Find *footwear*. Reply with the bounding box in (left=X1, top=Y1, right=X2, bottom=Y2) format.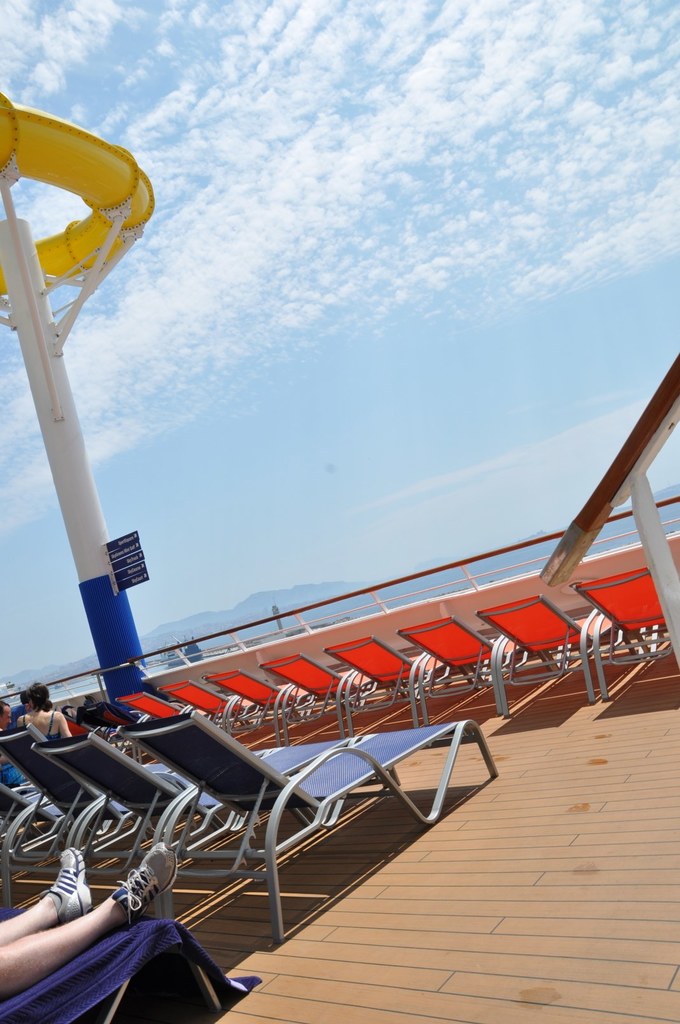
(left=37, top=843, right=96, bottom=923).
